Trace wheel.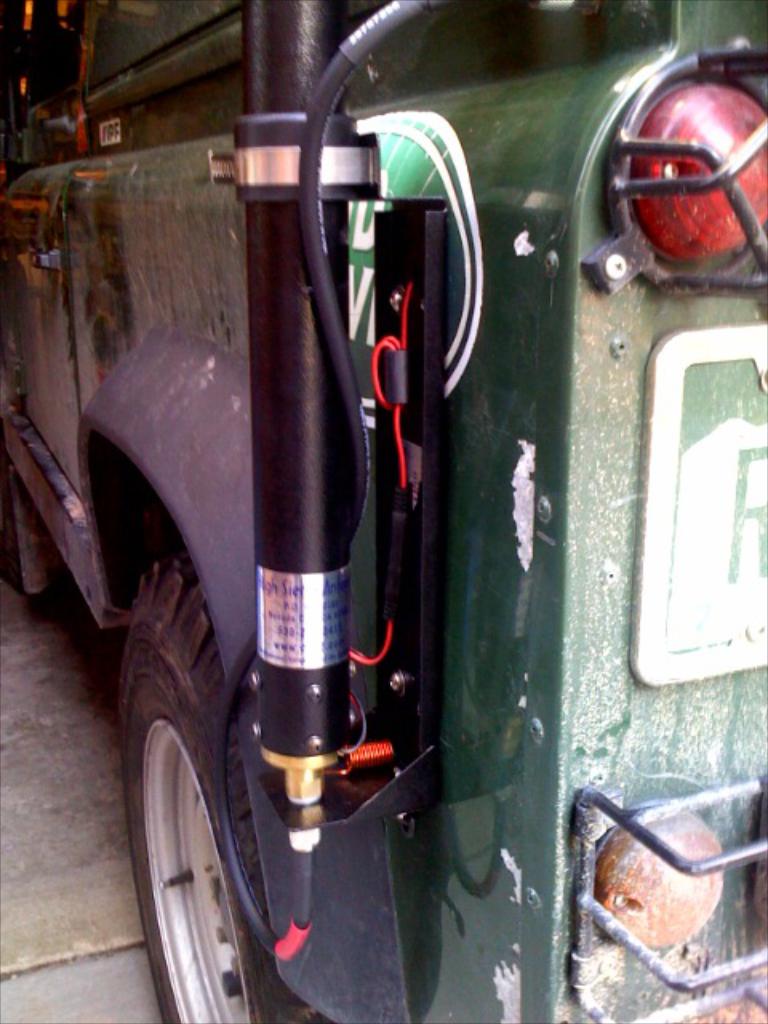
Traced to bbox=[122, 654, 261, 1008].
